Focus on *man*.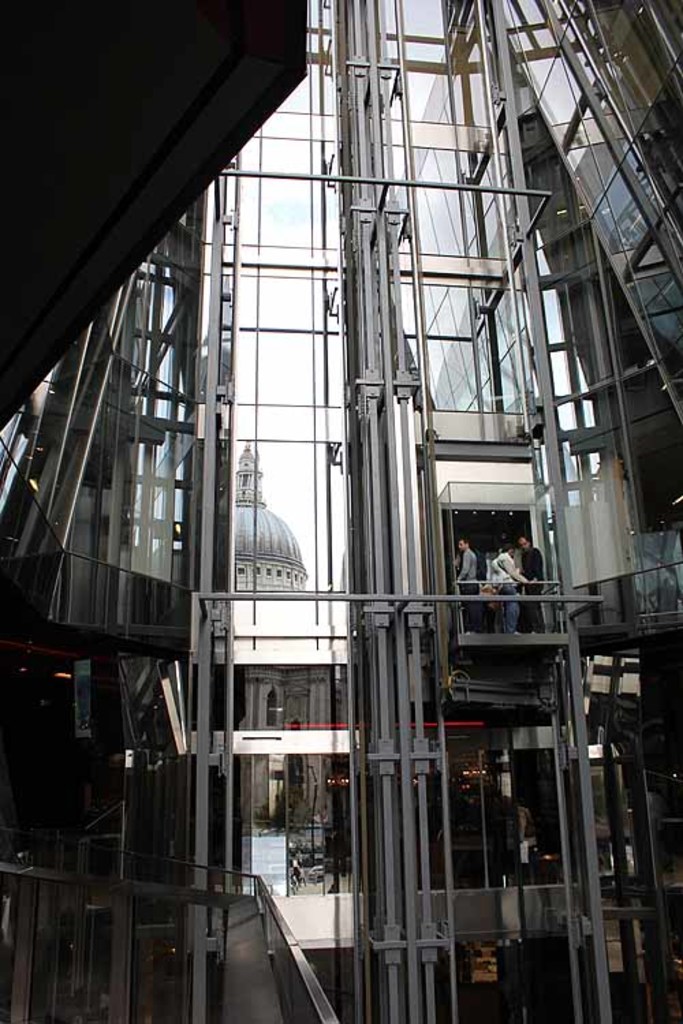
Focused at x1=451 y1=539 x2=488 y2=643.
